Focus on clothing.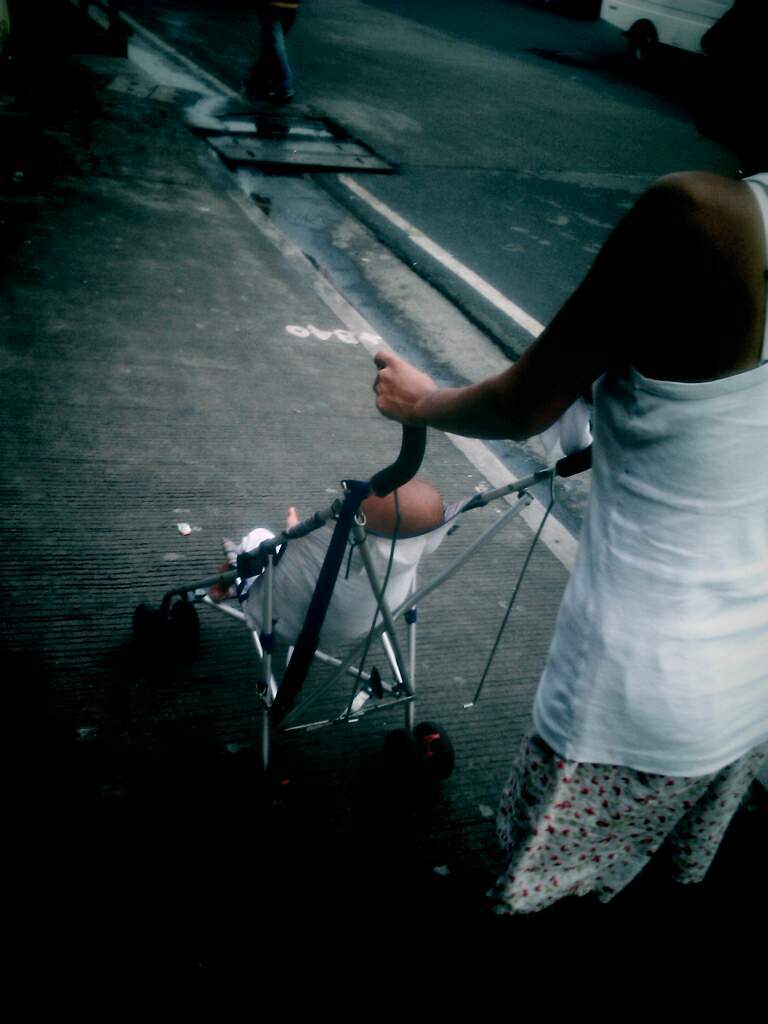
Focused at <box>477,161,767,902</box>.
